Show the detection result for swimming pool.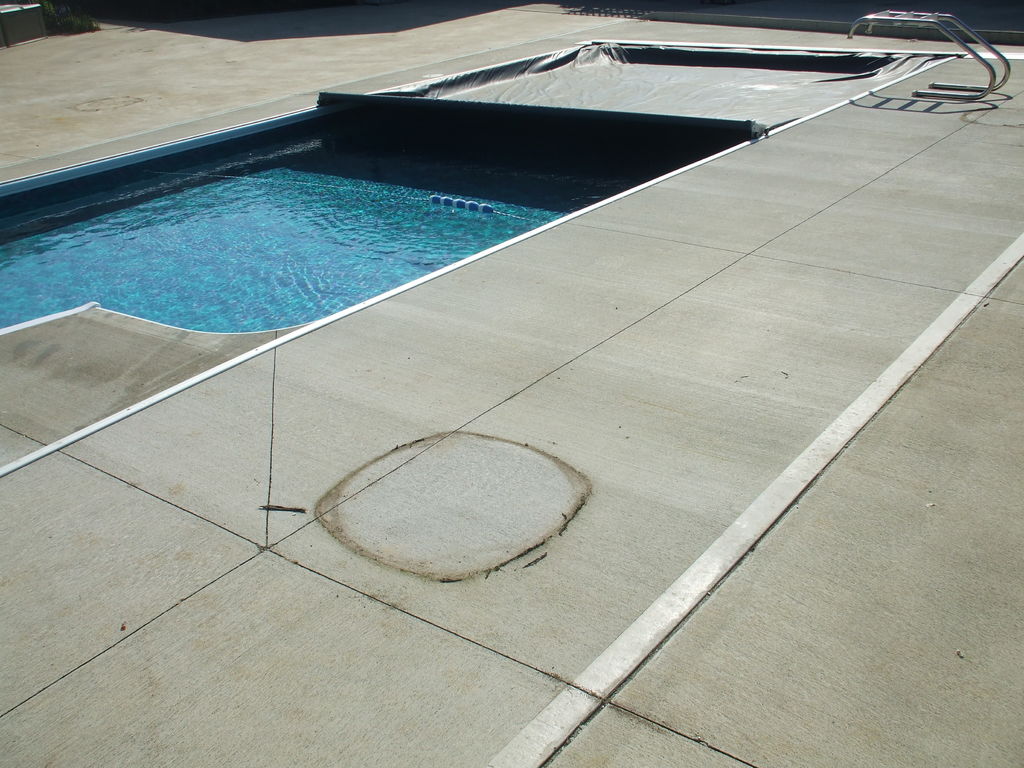
(left=0, top=108, right=740, bottom=404).
